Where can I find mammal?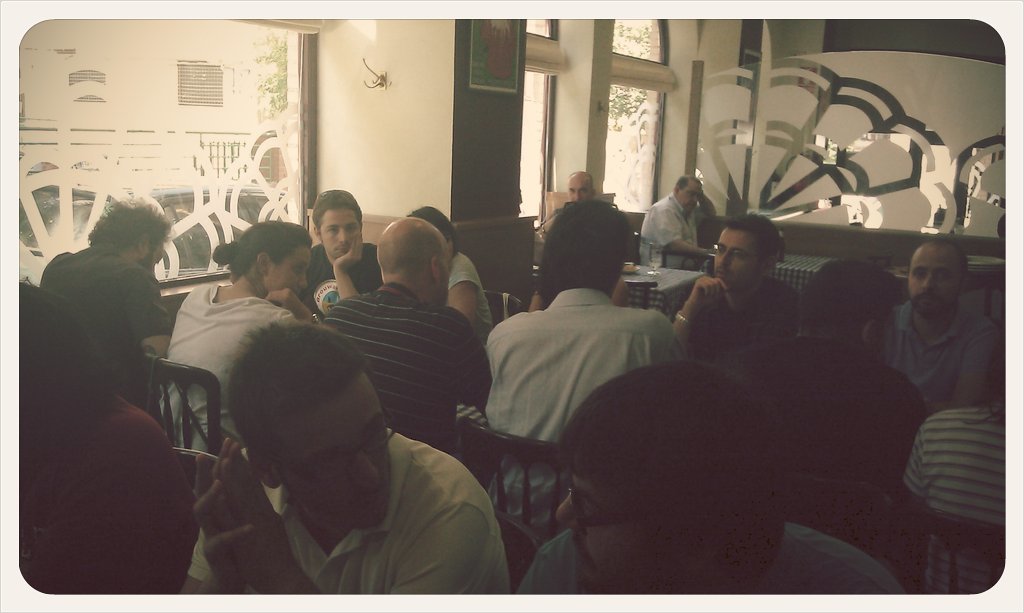
You can find it at region(549, 165, 643, 267).
